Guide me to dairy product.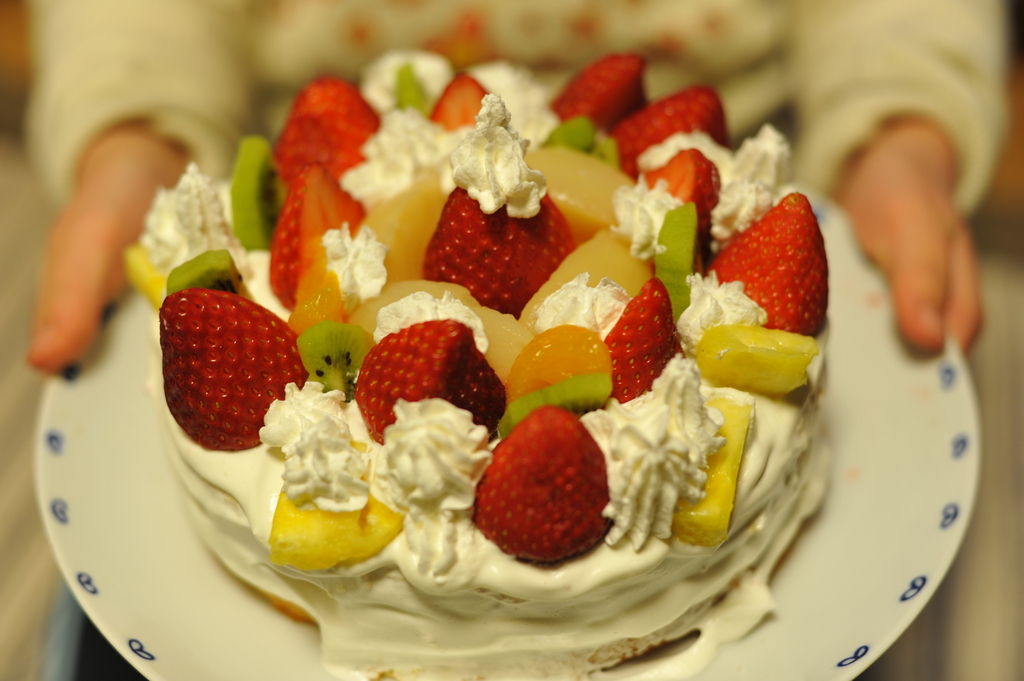
Guidance: box(704, 124, 794, 288).
